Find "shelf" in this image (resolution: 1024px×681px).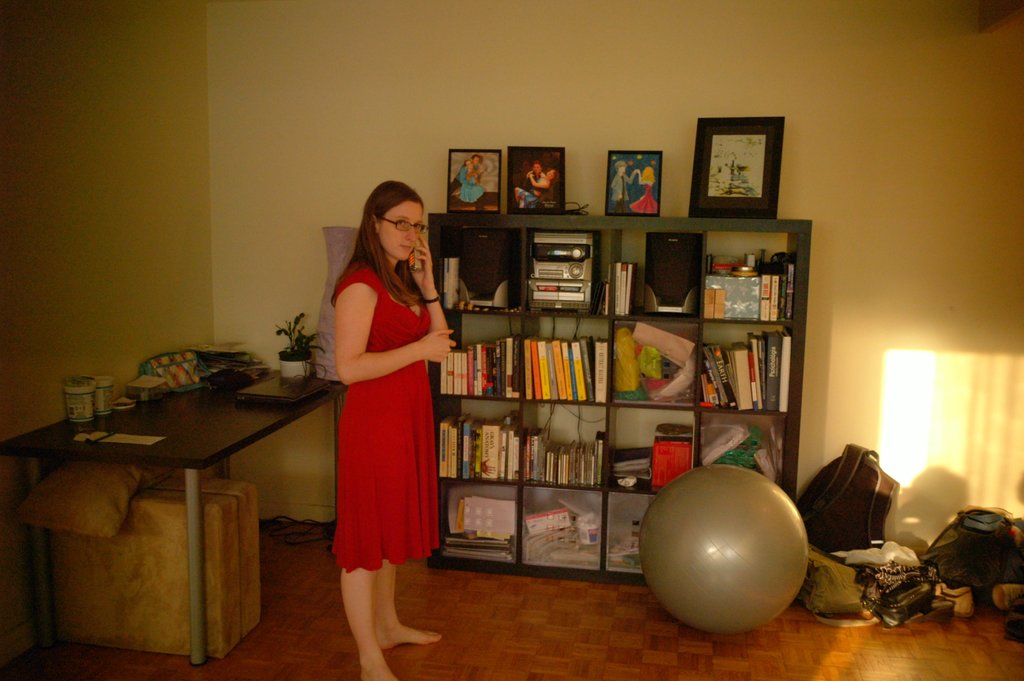
418,213,801,226.
